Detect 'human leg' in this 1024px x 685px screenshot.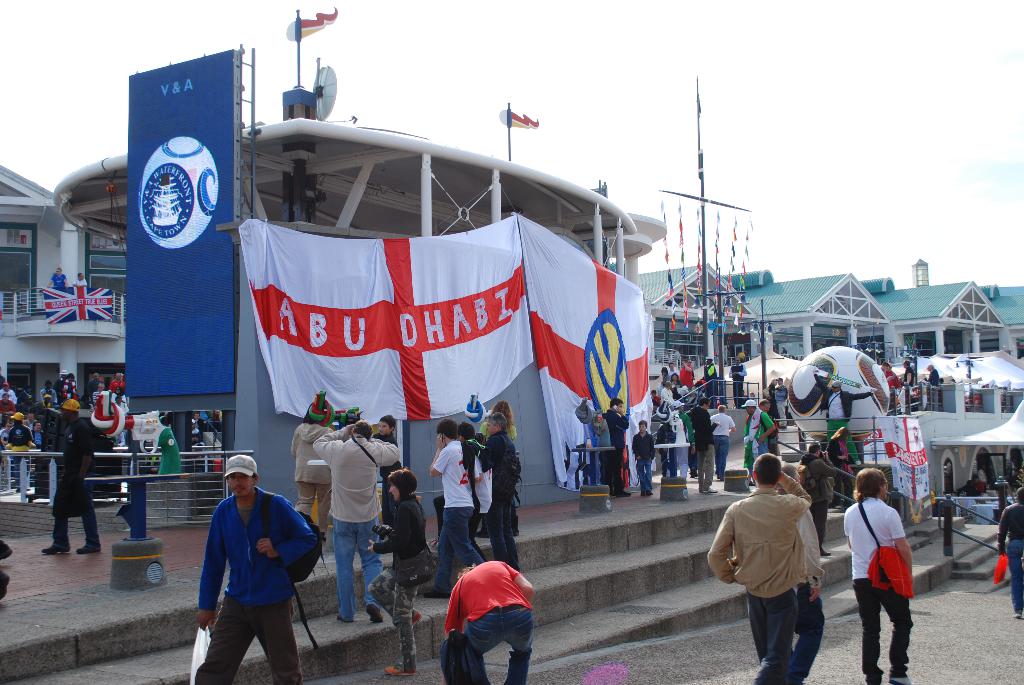
Detection: x1=420 y1=527 x2=454 y2=597.
